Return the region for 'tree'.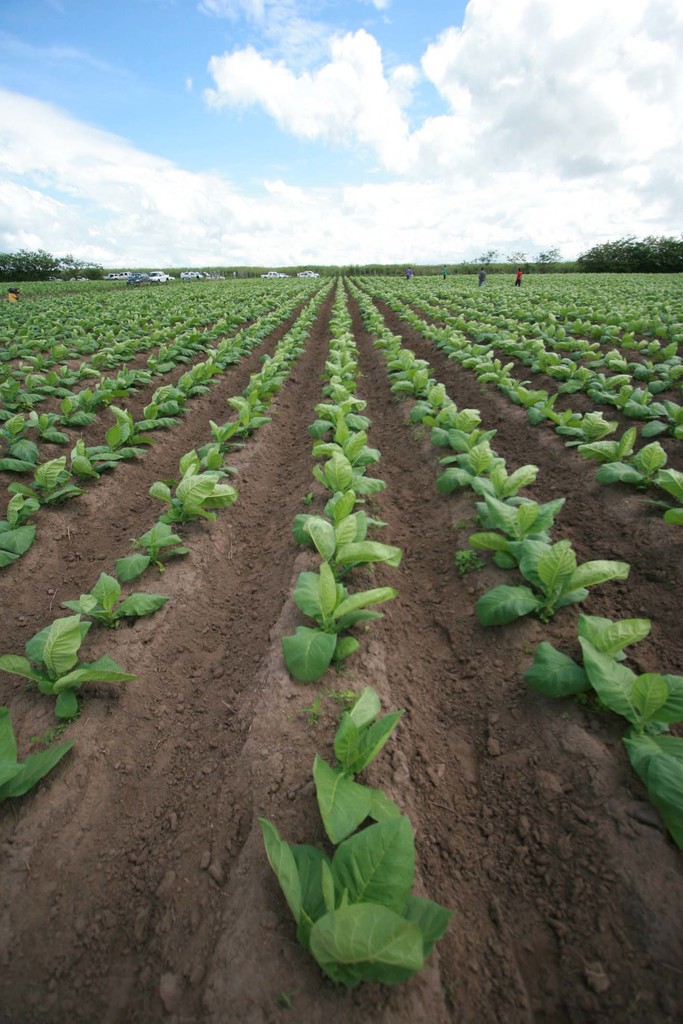
rect(466, 246, 499, 267).
